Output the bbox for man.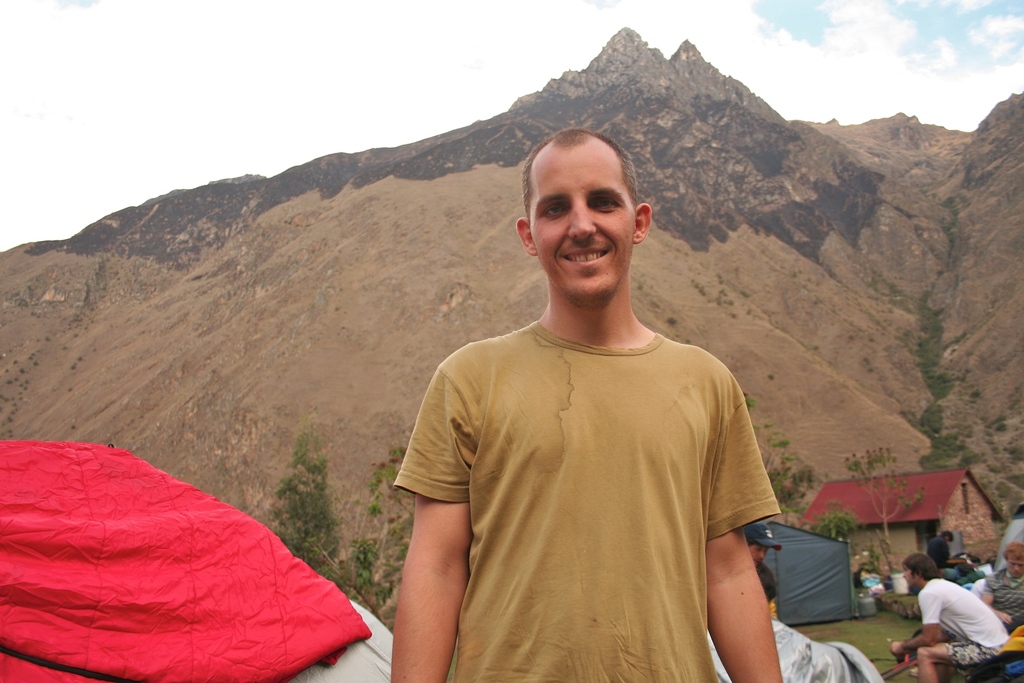
pyautogui.locateOnScreen(890, 553, 1004, 682).
